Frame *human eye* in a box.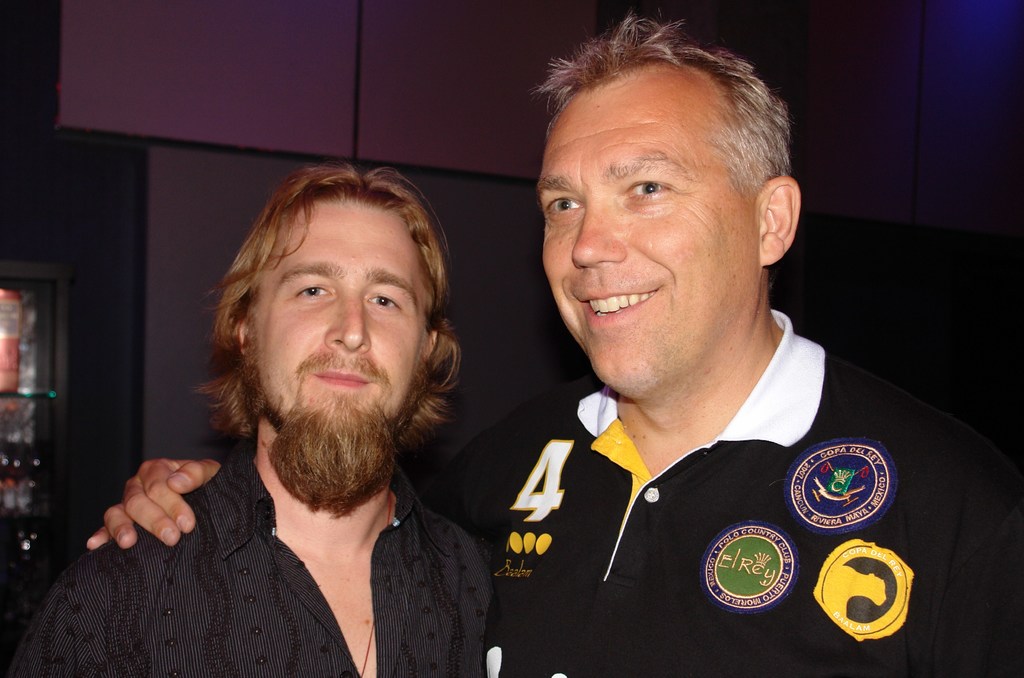
x1=620 y1=168 x2=678 y2=204.
